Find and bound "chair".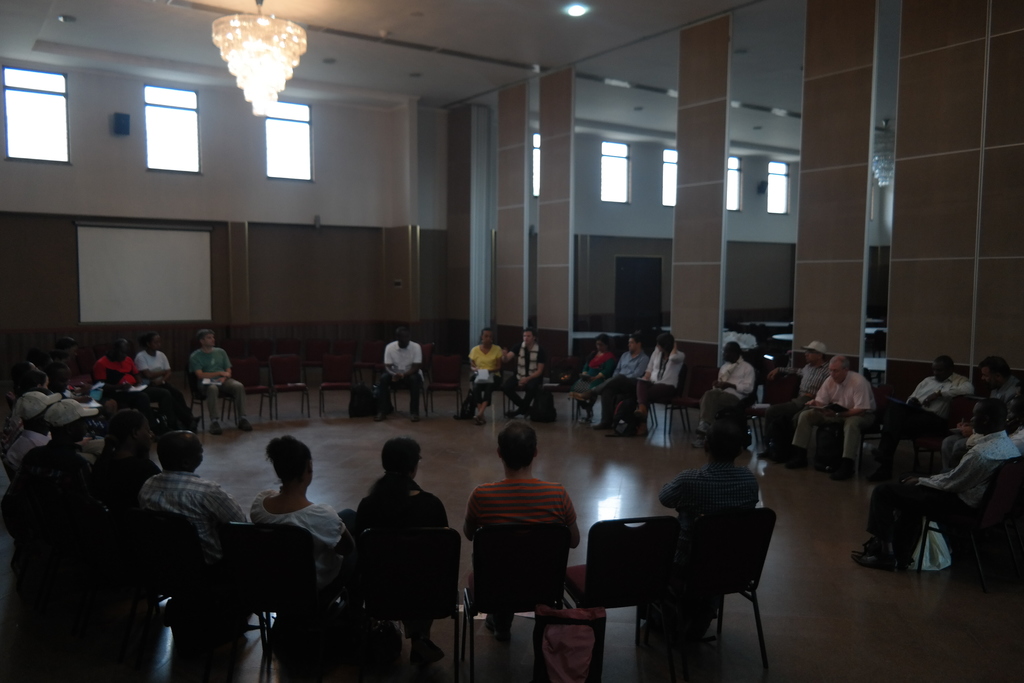
Bound: bbox=[225, 344, 273, 431].
